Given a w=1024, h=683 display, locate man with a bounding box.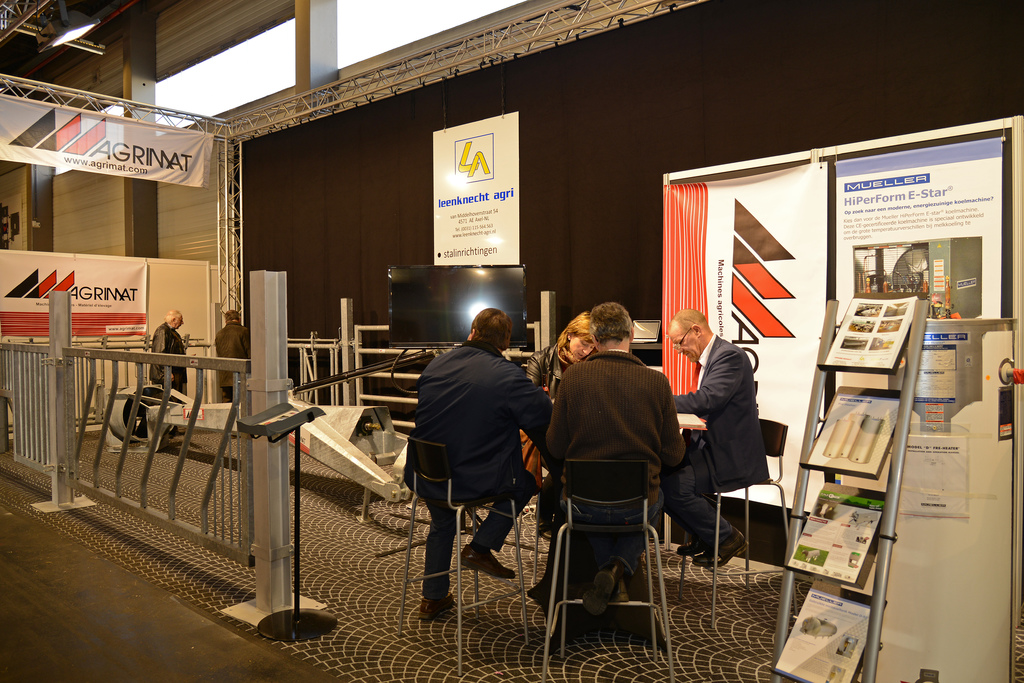
Located: region(543, 302, 685, 614).
